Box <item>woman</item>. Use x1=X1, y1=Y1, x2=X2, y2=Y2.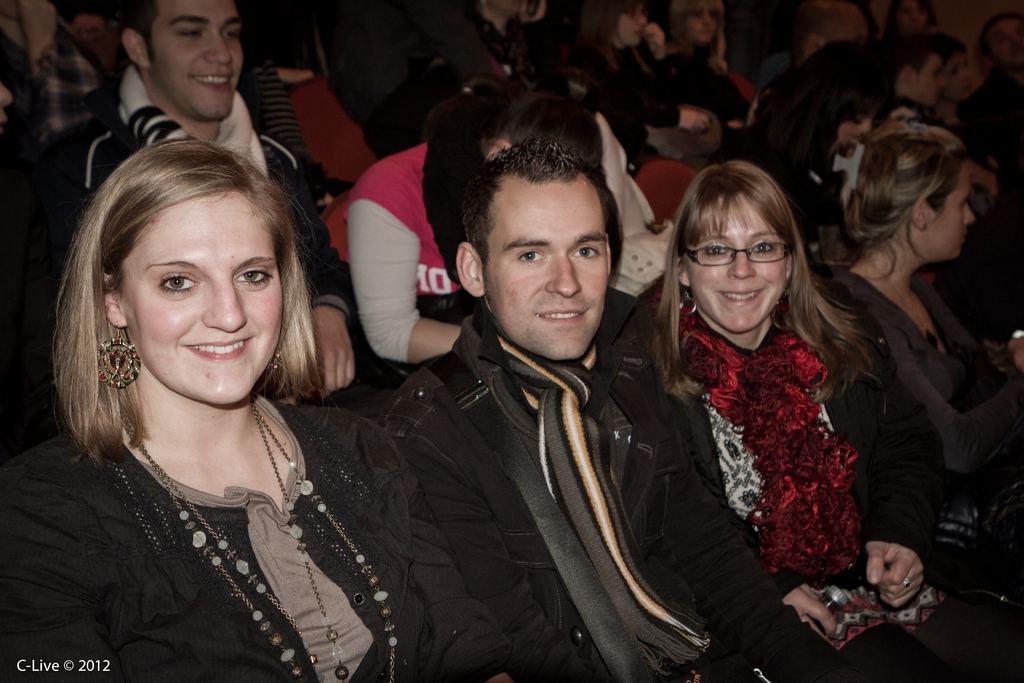
x1=610, y1=162, x2=1023, y2=682.
